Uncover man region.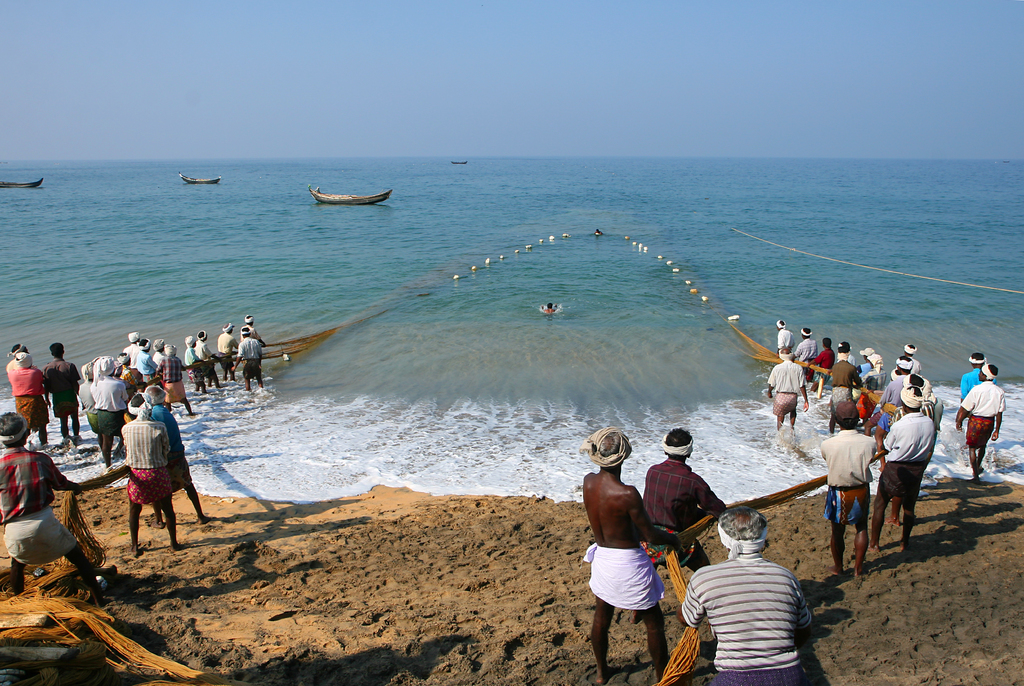
Uncovered: detection(631, 422, 731, 623).
